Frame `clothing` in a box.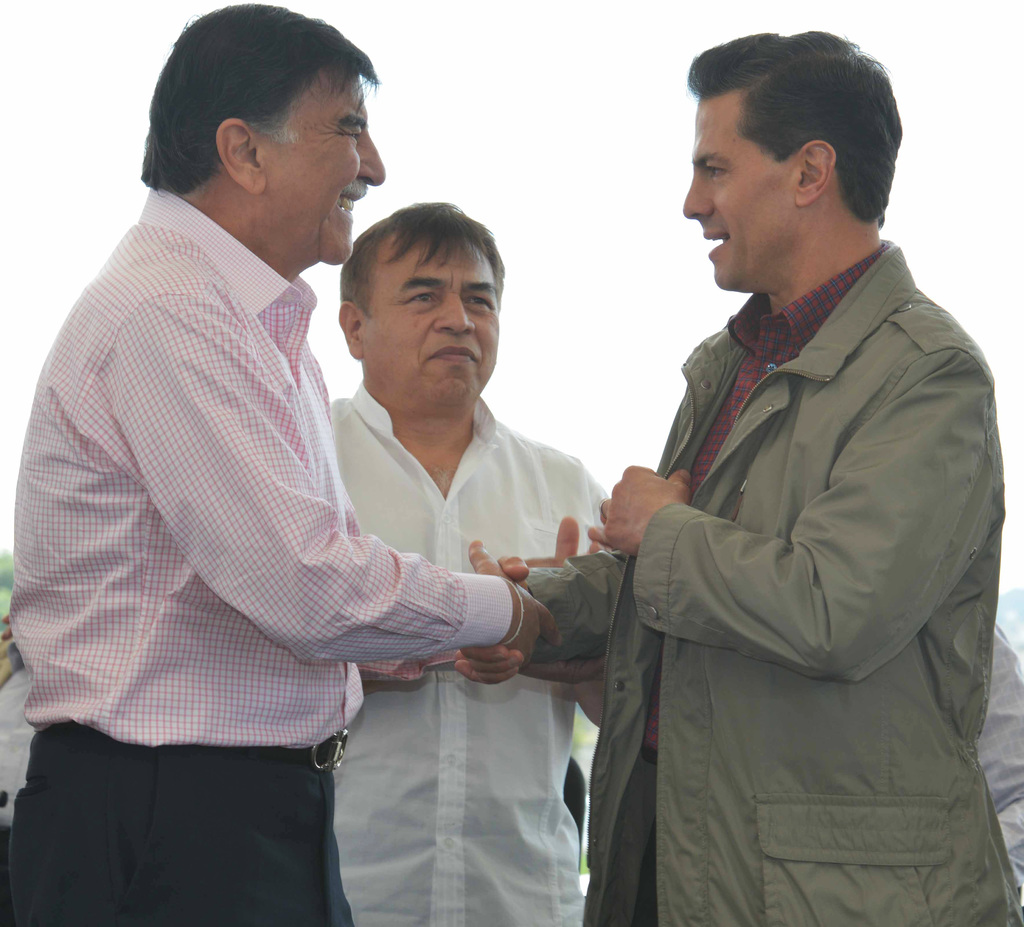
(4, 181, 512, 926).
